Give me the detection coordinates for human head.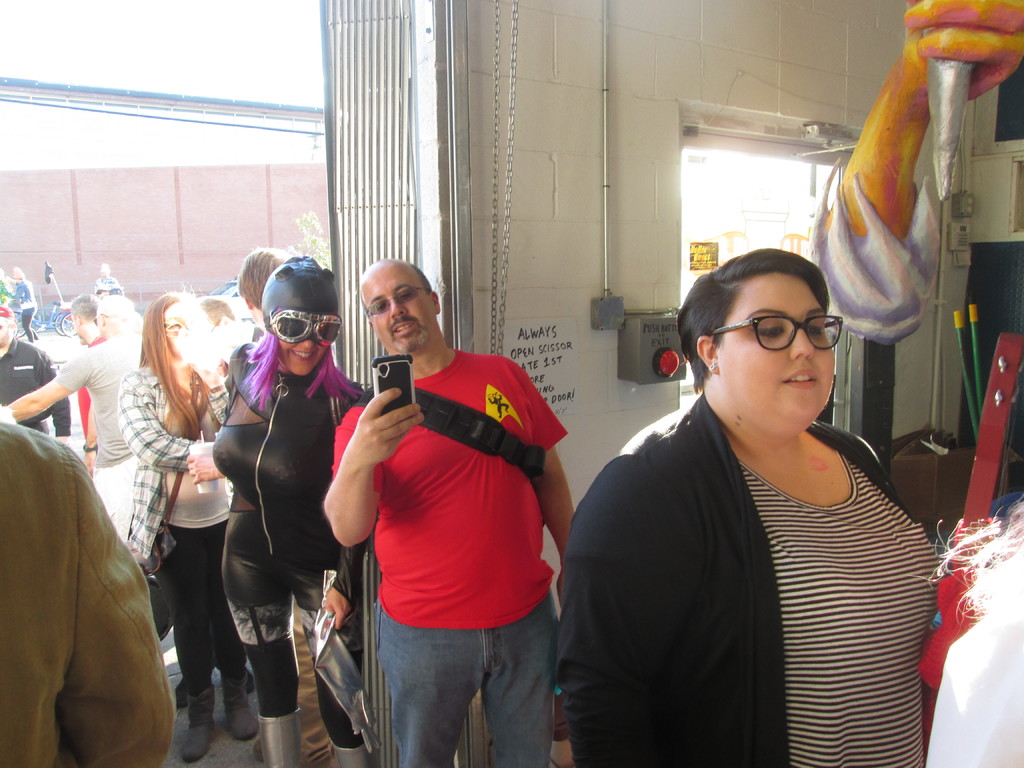
pyautogui.locateOnScreen(97, 262, 115, 280).
